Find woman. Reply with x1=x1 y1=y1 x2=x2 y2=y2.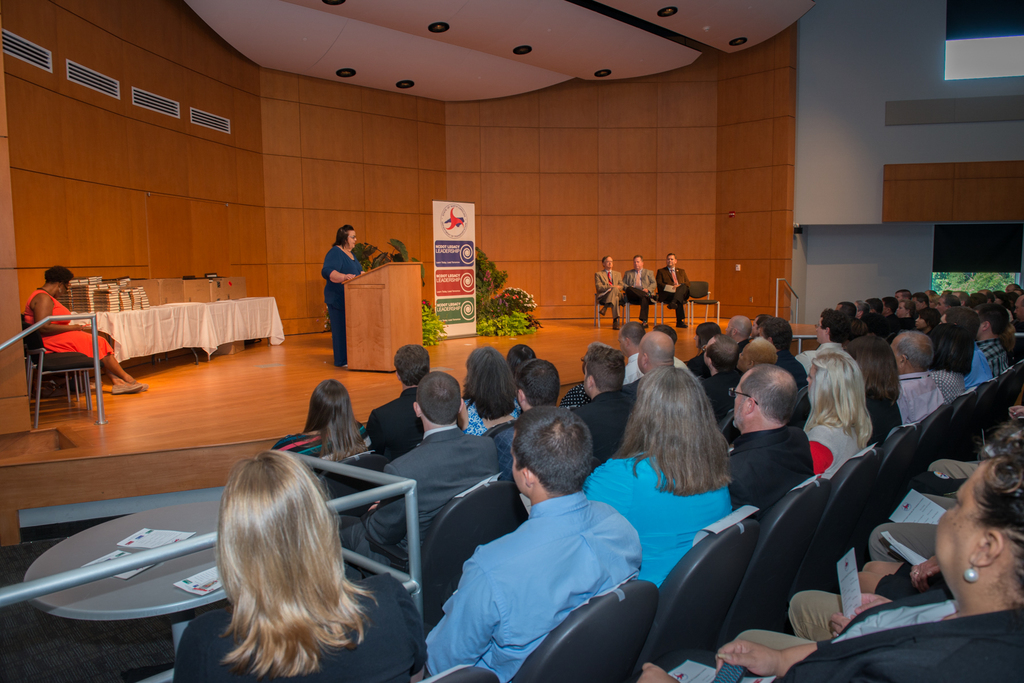
x1=166 y1=432 x2=401 y2=675.
